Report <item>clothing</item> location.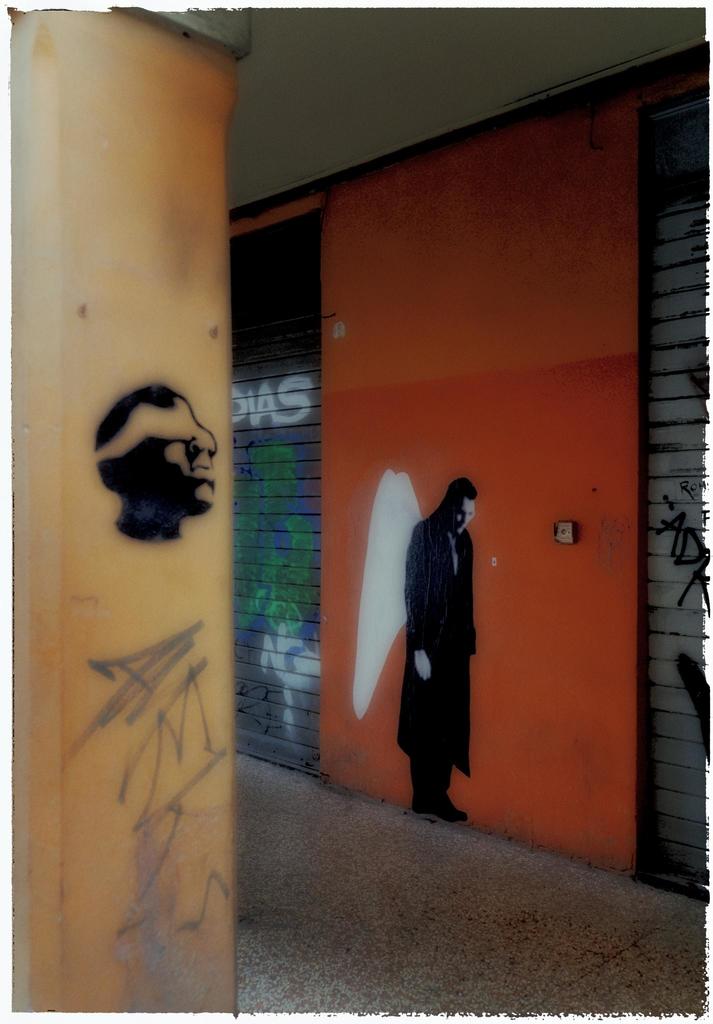
Report: bbox(381, 521, 486, 810).
